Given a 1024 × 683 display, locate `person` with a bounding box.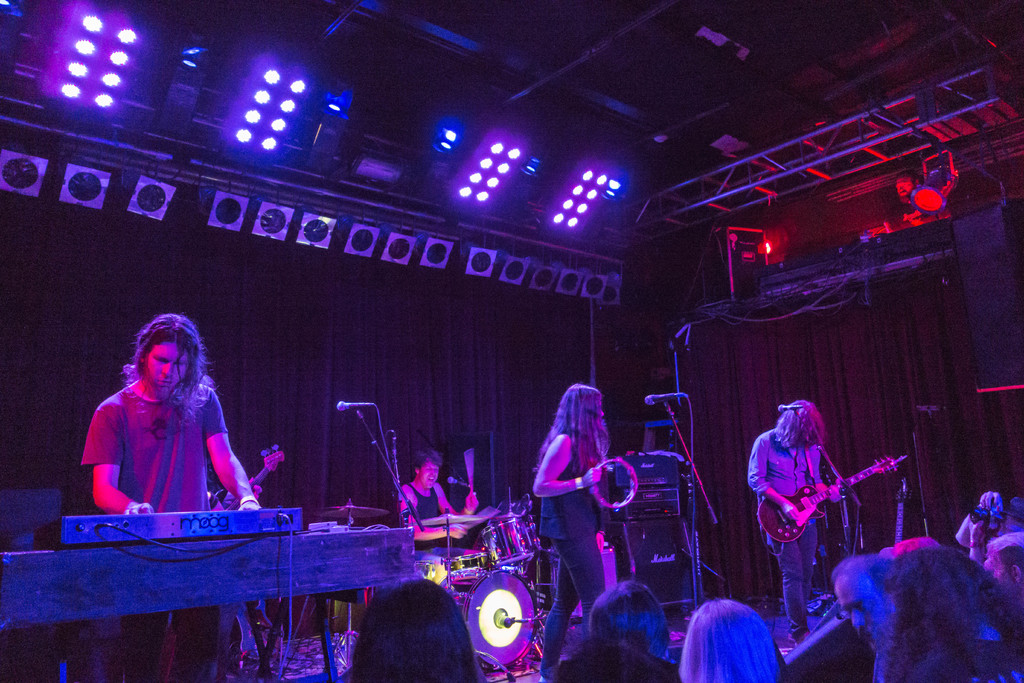
Located: 740,401,850,648.
